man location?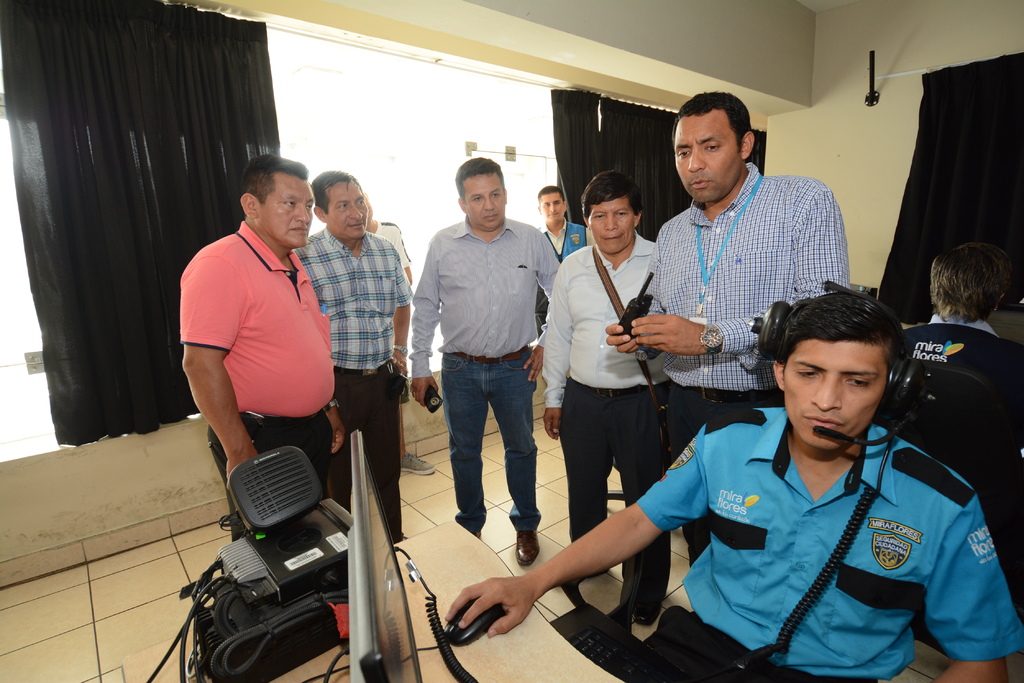
bbox=[538, 173, 676, 622]
